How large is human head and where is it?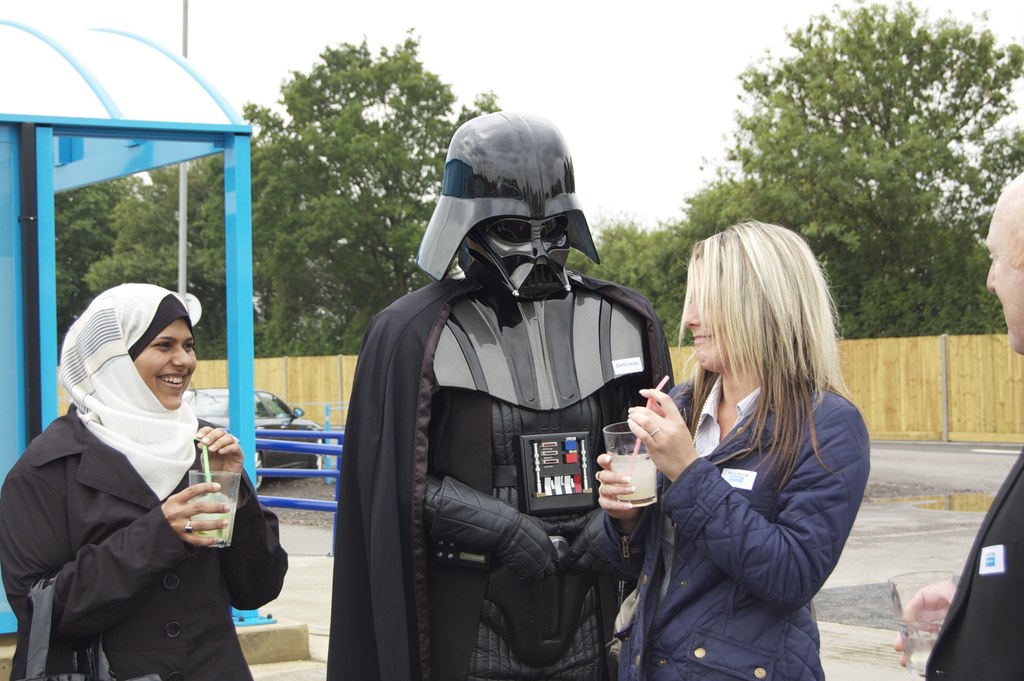
Bounding box: (677, 215, 822, 374).
